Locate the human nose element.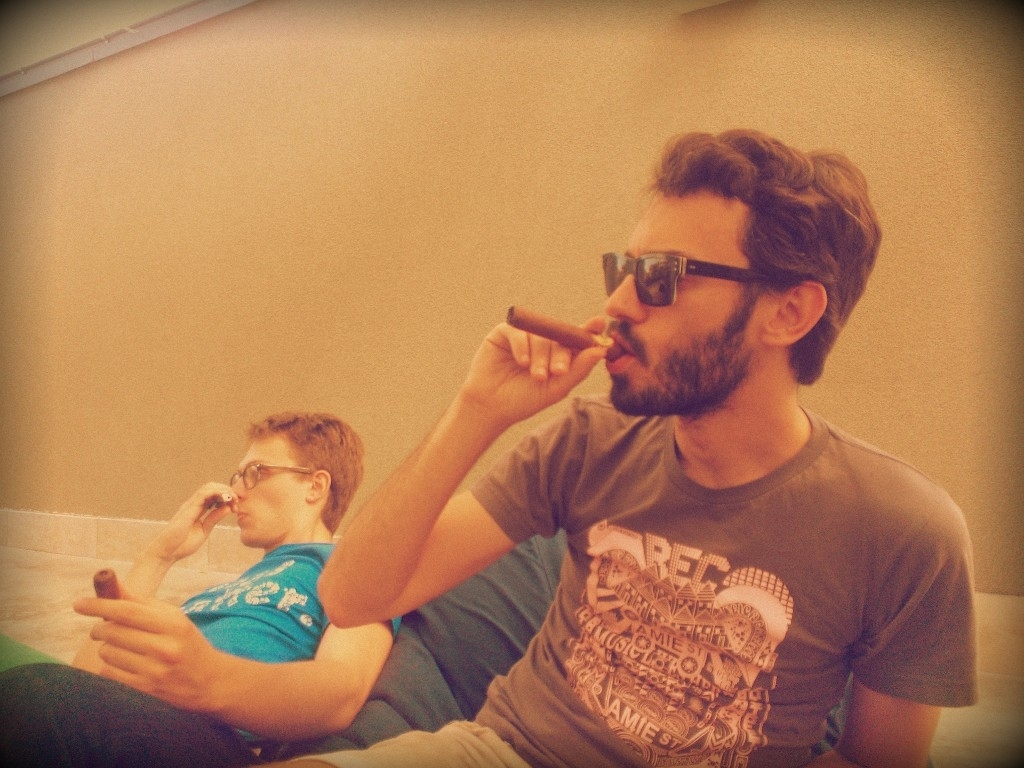
Element bbox: left=231, top=475, right=249, bottom=502.
